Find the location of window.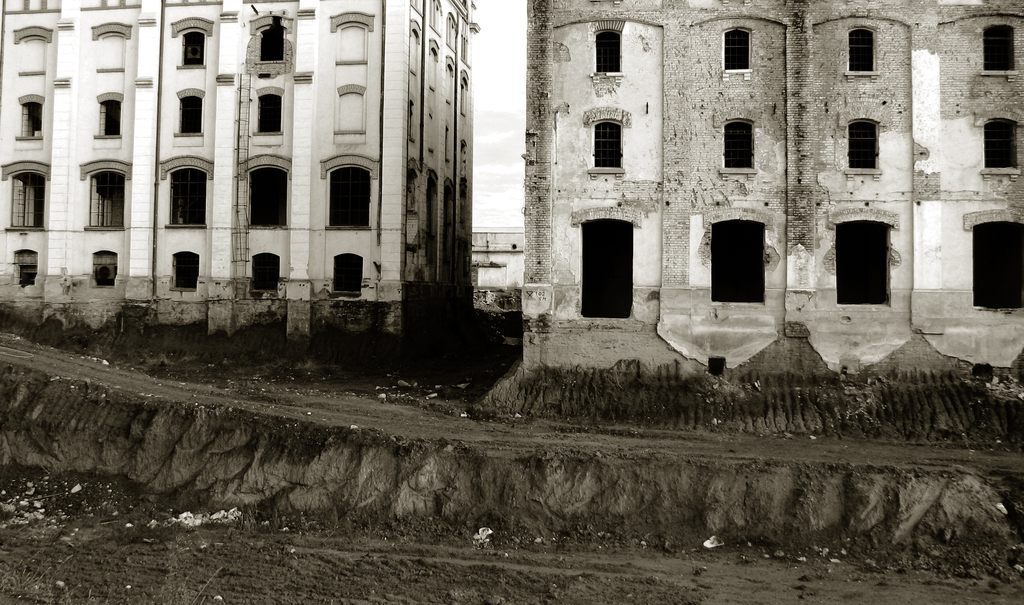
Location: [x1=96, y1=99, x2=121, y2=136].
